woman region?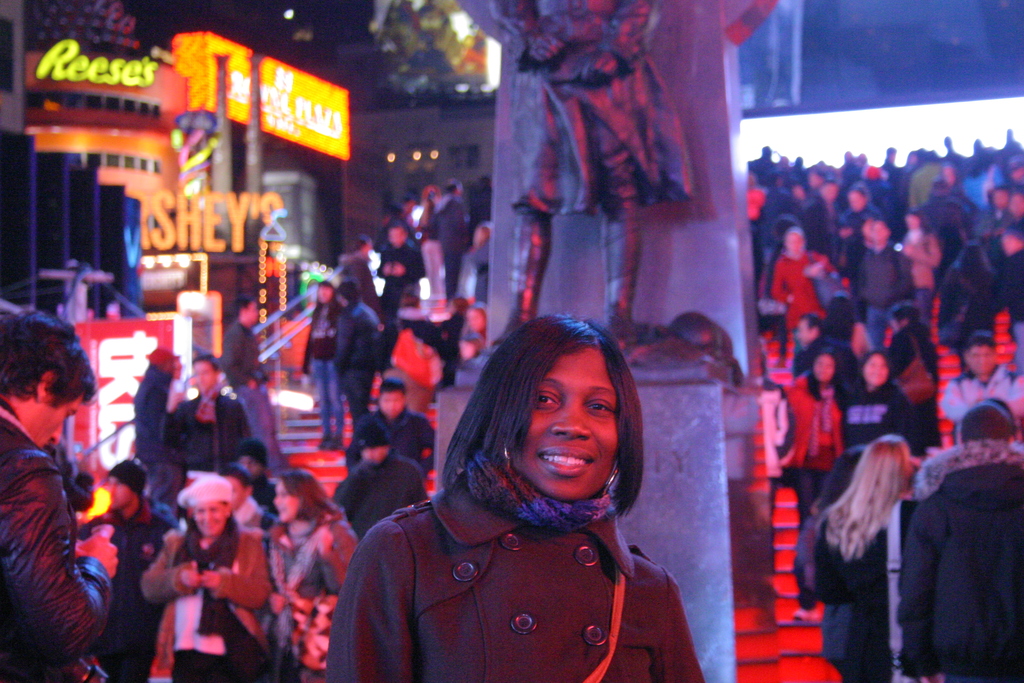
bbox=(847, 352, 911, 473)
